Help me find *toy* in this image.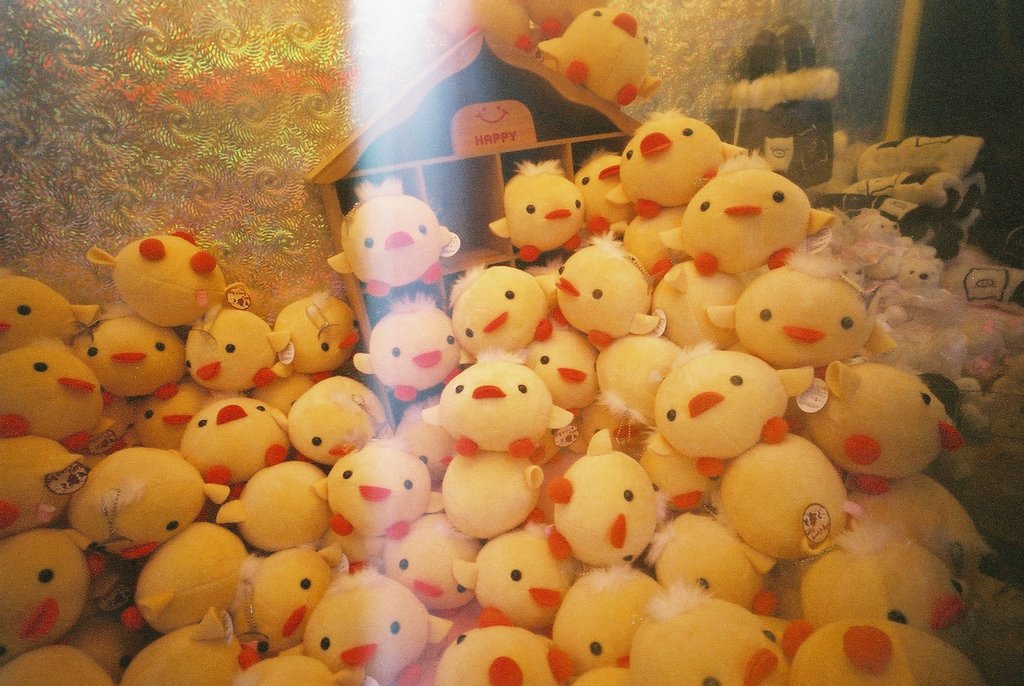
Found it: detection(76, 311, 199, 399).
